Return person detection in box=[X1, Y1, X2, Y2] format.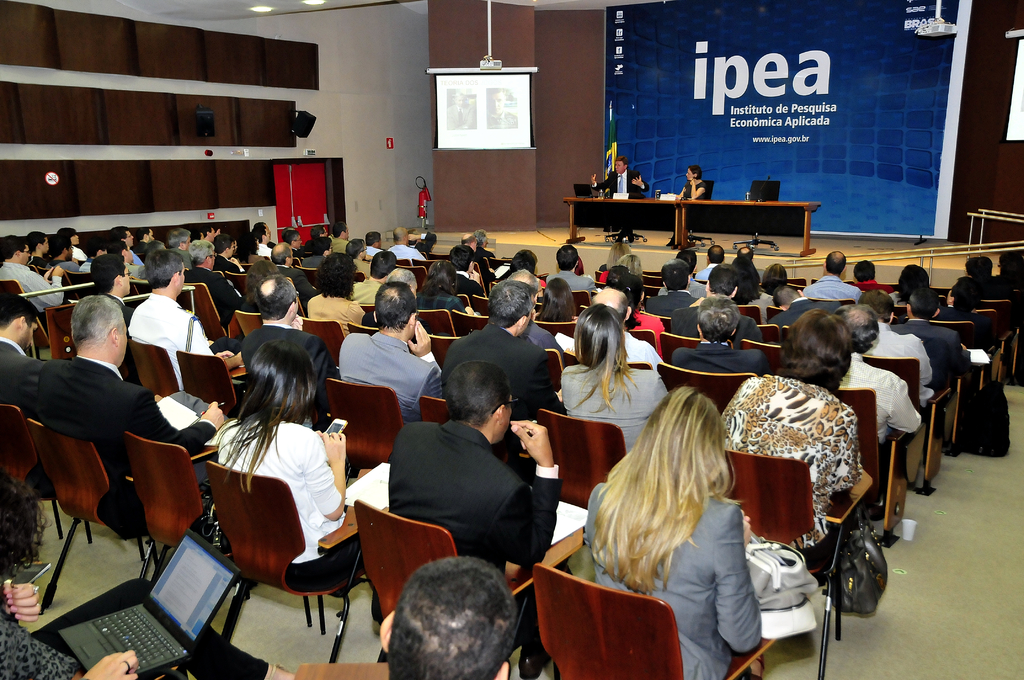
box=[0, 468, 294, 679].
